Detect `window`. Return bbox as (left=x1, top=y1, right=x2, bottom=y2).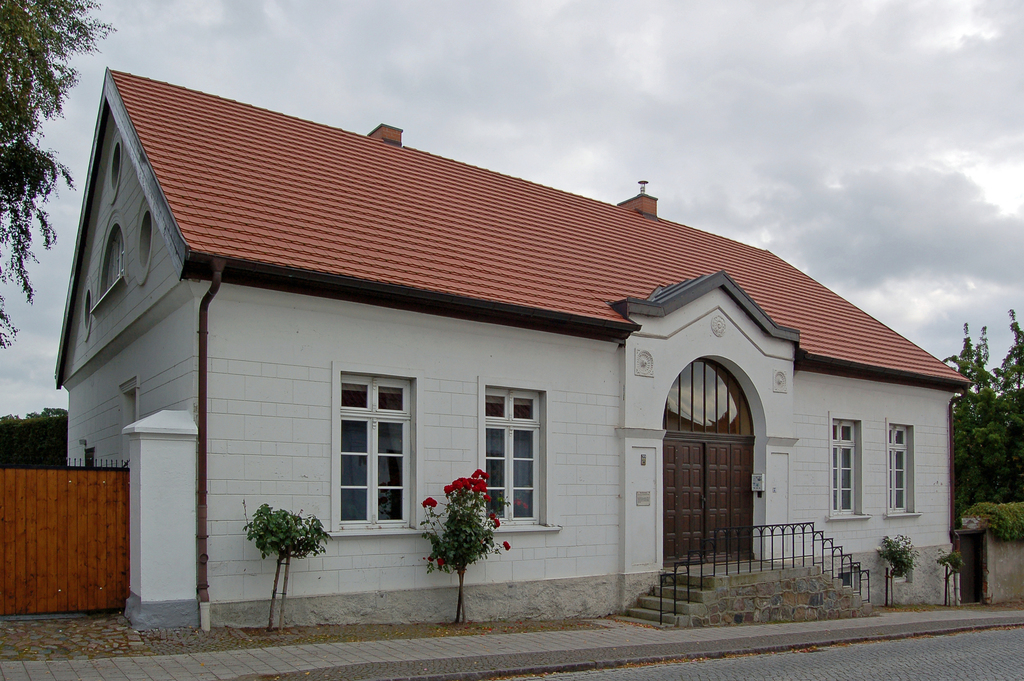
(left=88, top=214, right=125, bottom=311).
